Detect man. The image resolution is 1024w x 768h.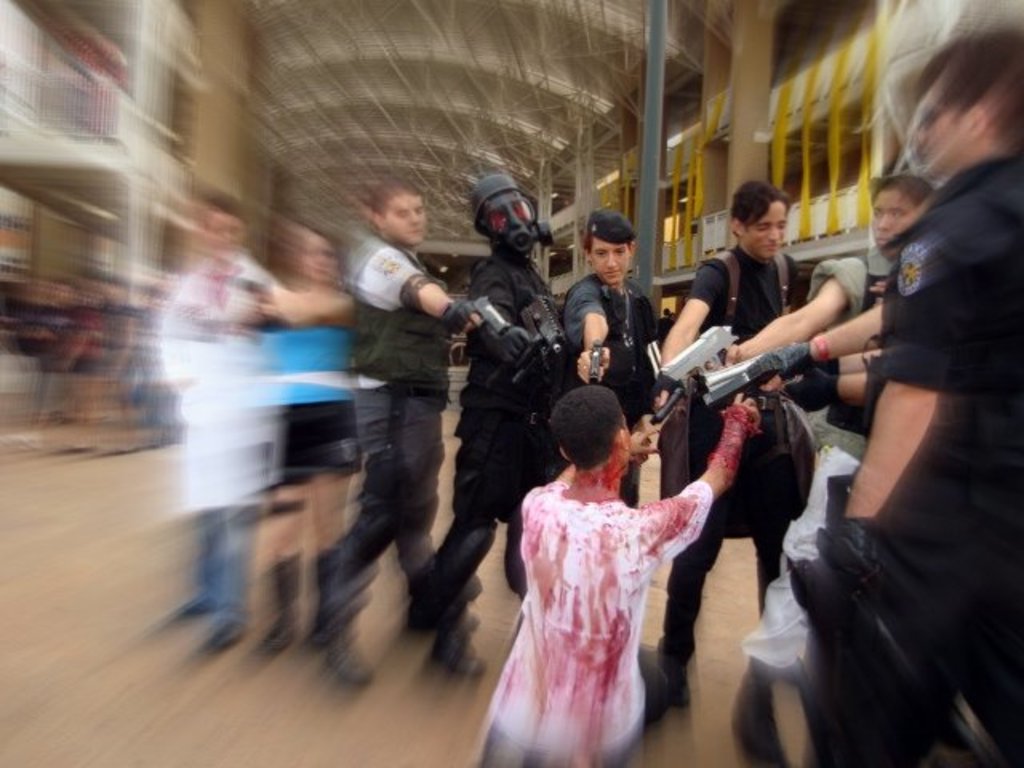
(x1=318, y1=154, x2=483, y2=670).
